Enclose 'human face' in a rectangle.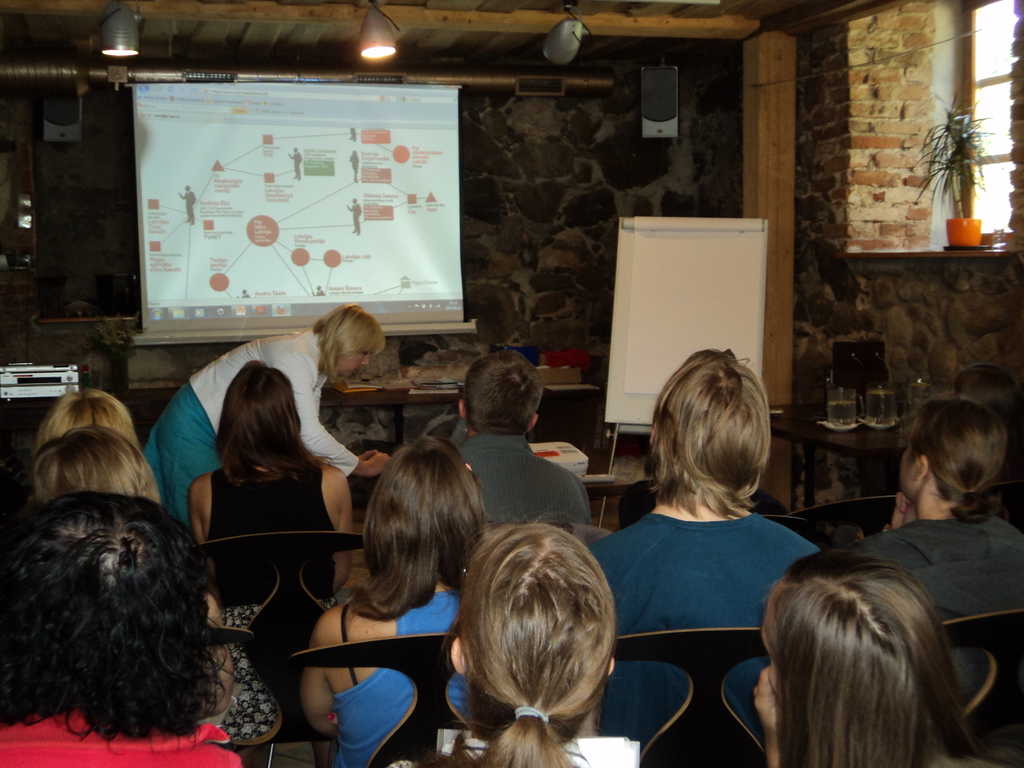
337/346/378/378.
